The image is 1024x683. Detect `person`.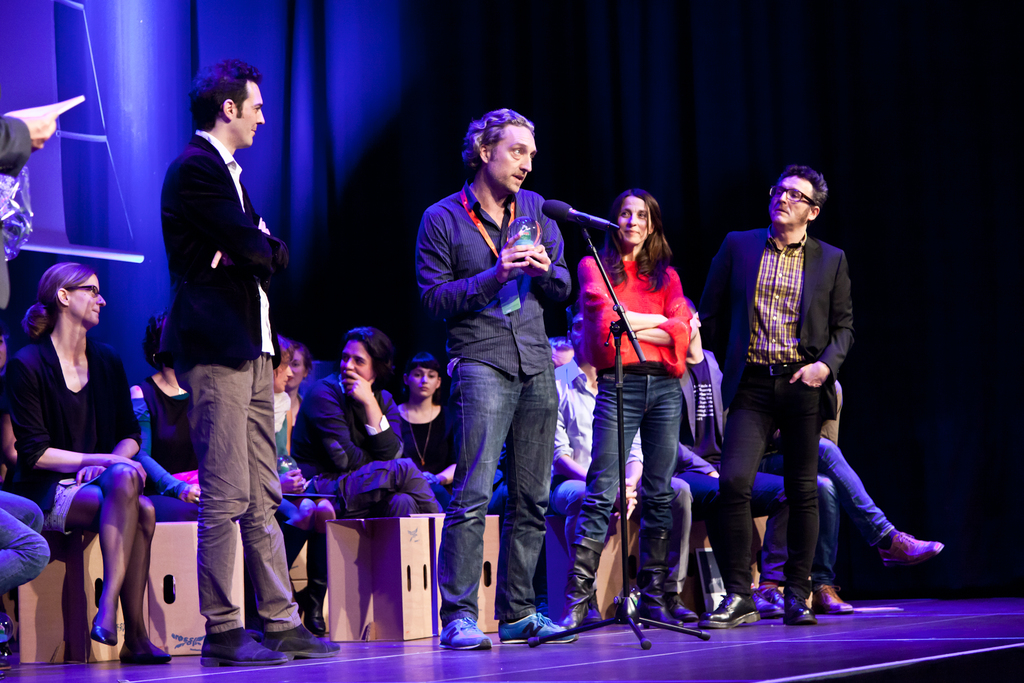
Detection: crop(561, 188, 681, 626).
